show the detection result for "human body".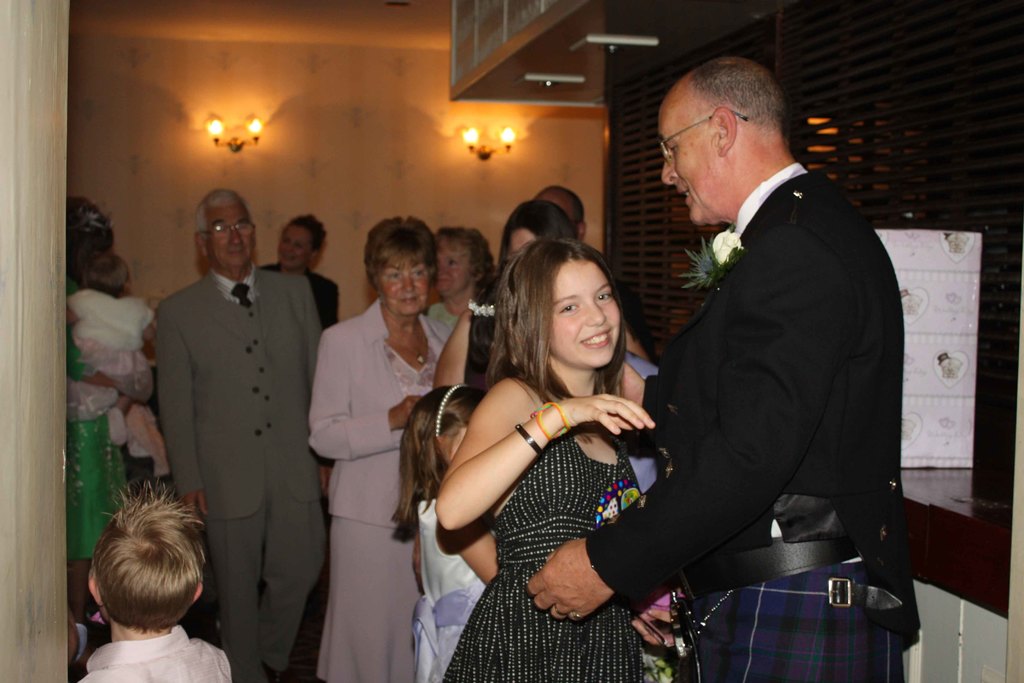
[305,293,451,682].
